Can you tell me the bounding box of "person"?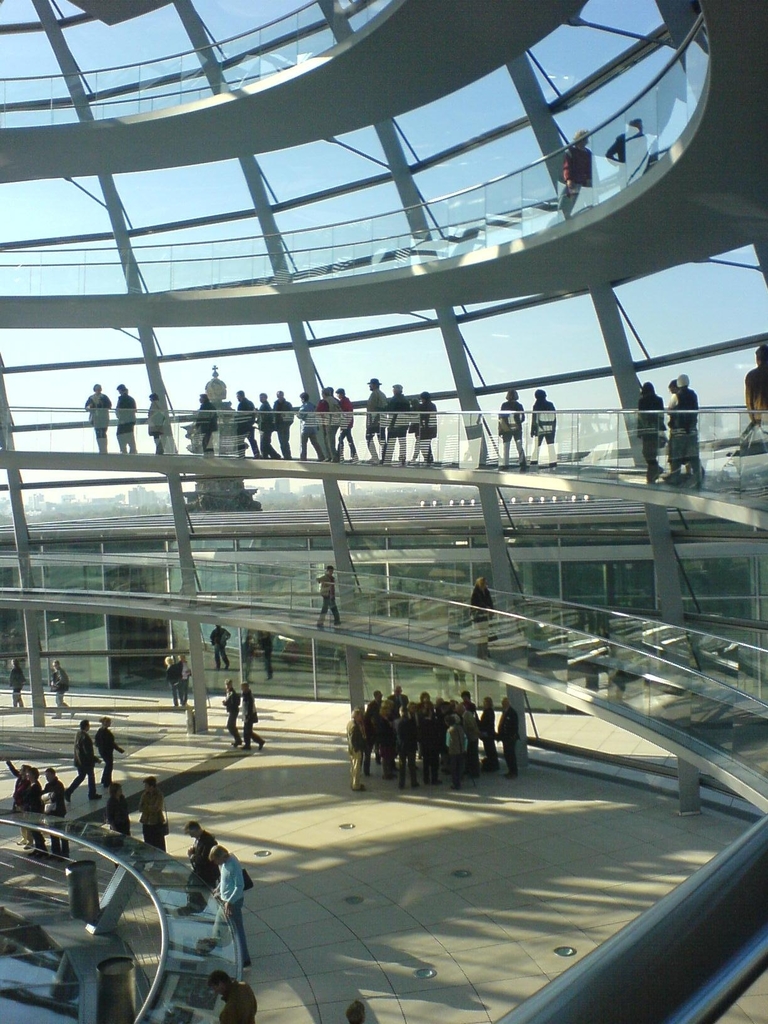
x1=211 y1=846 x2=246 y2=955.
